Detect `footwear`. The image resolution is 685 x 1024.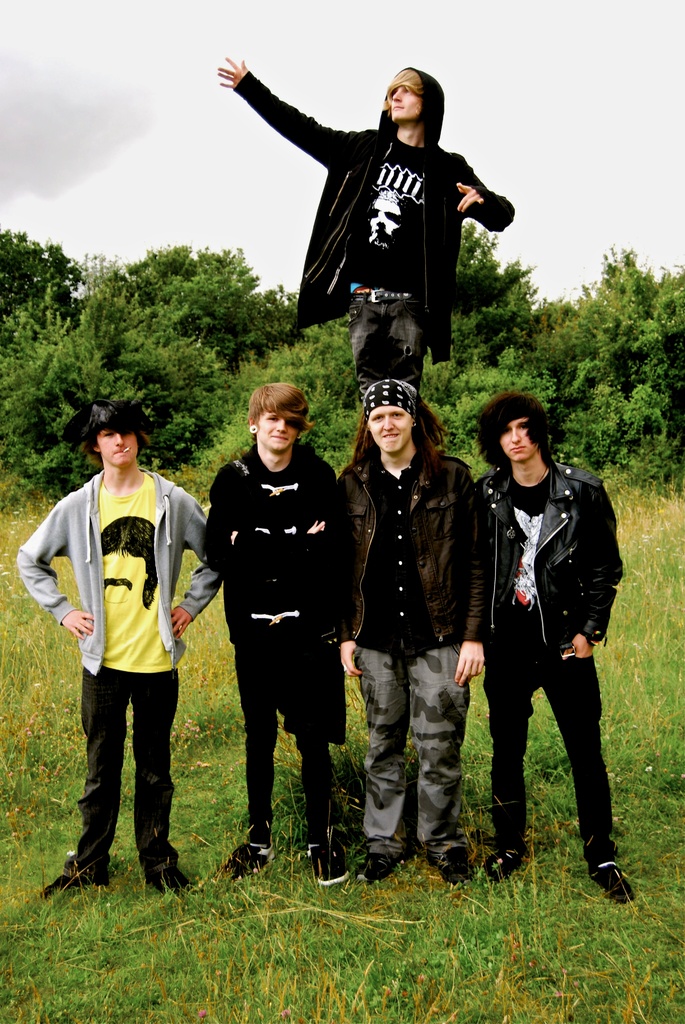
214:835:271:883.
